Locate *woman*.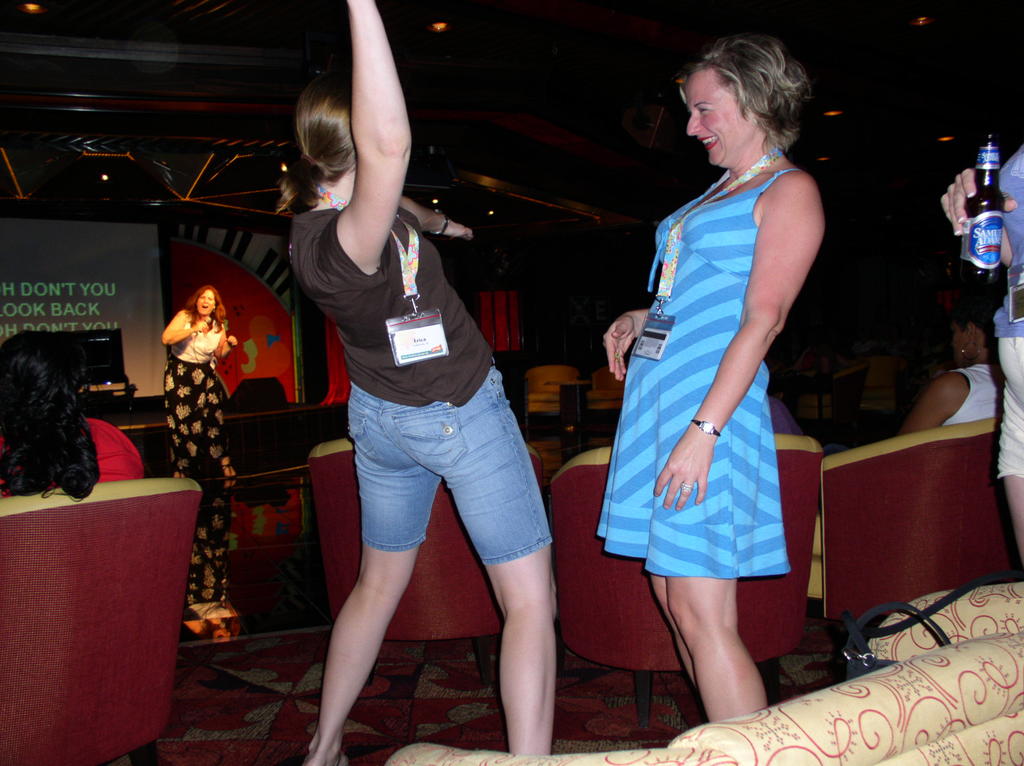
Bounding box: locate(157, 283, 239, 473).
